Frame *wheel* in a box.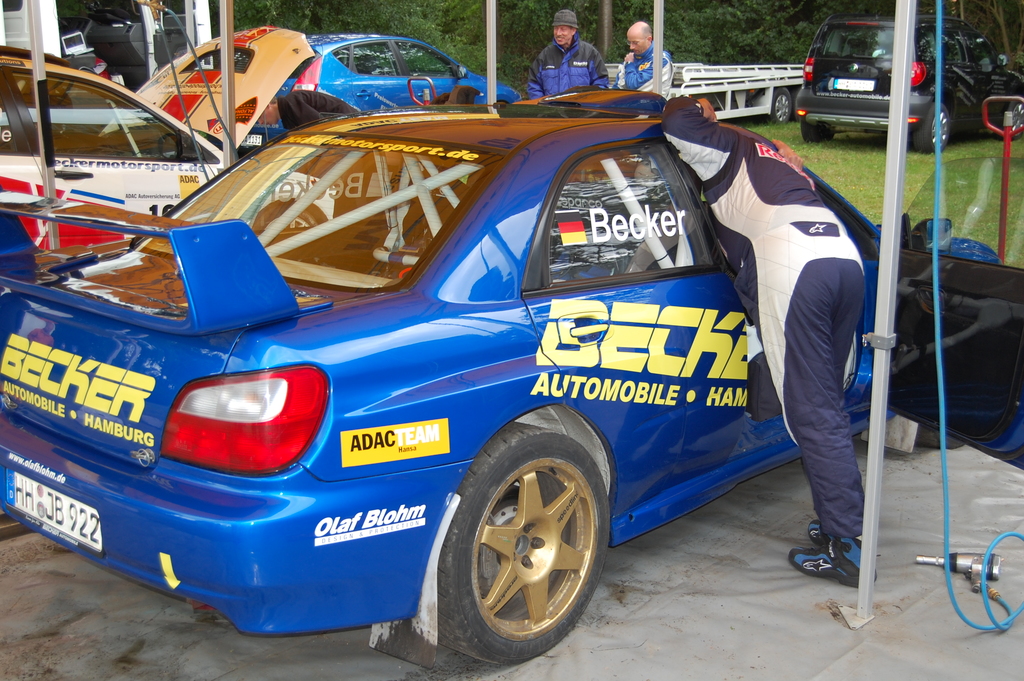
[left=915, top=103, right=951, bottom=154].
